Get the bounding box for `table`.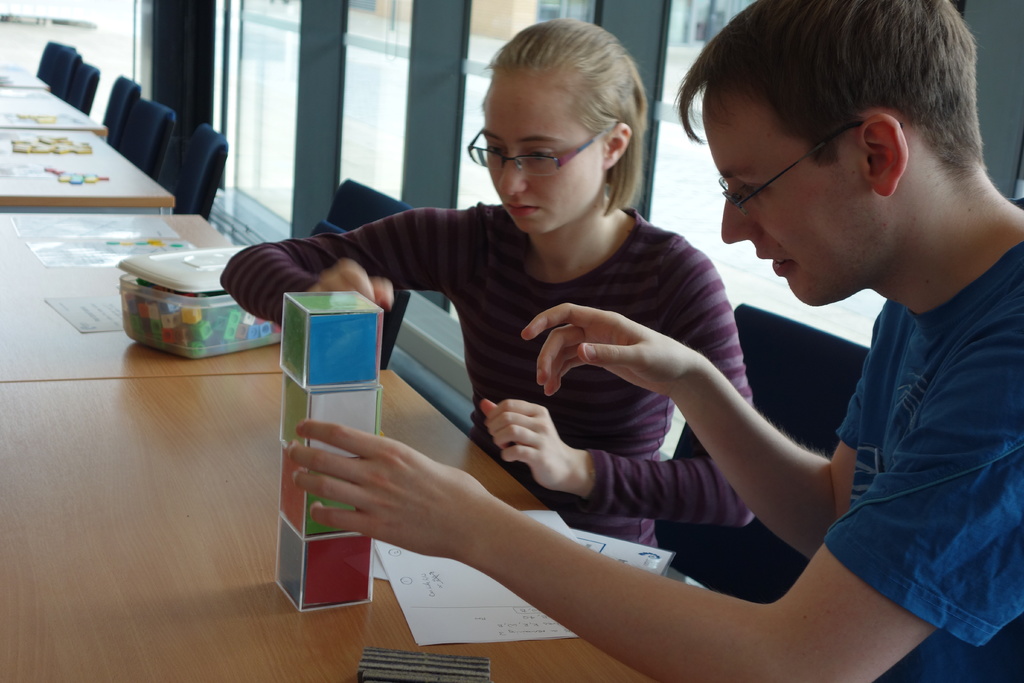
{"left": 0, "top": 213, "right": 281, "bottom": 382}.
